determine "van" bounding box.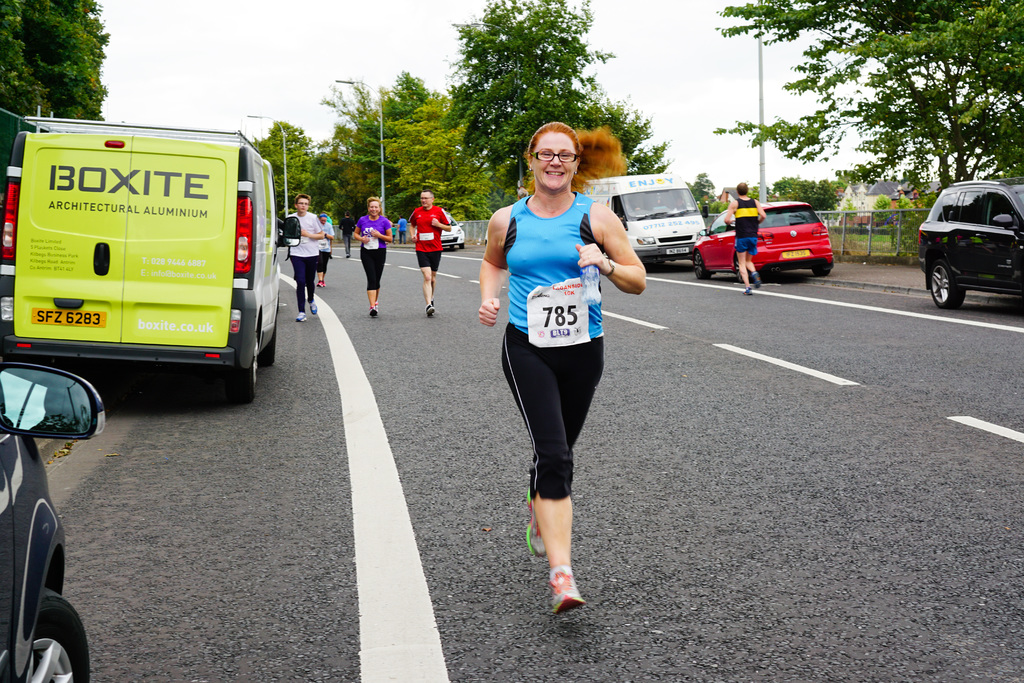
Determined: detection(0, 106, 303, 402).
